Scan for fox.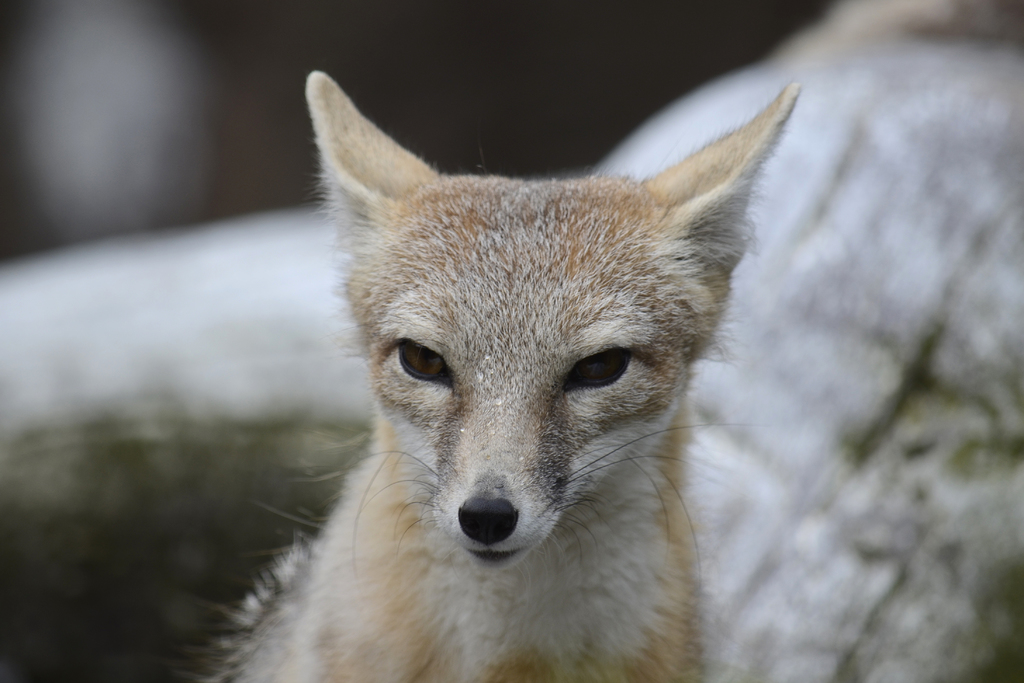
Scan result: (left=163, top=69, right=804, bottom=682).
